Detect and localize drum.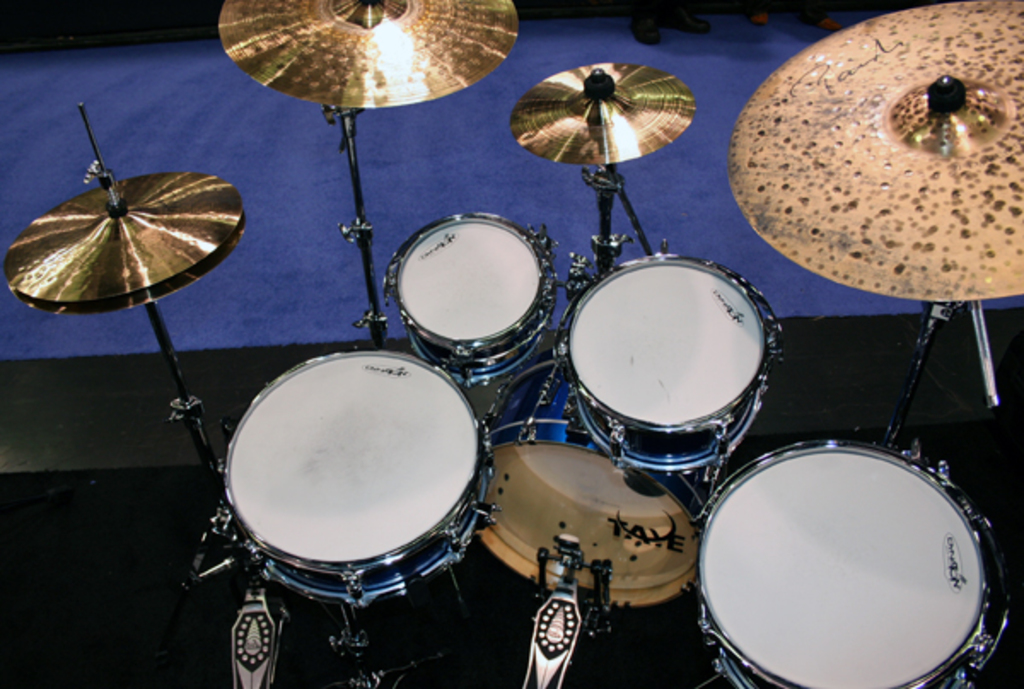
Localized at 561 242 780 472.
